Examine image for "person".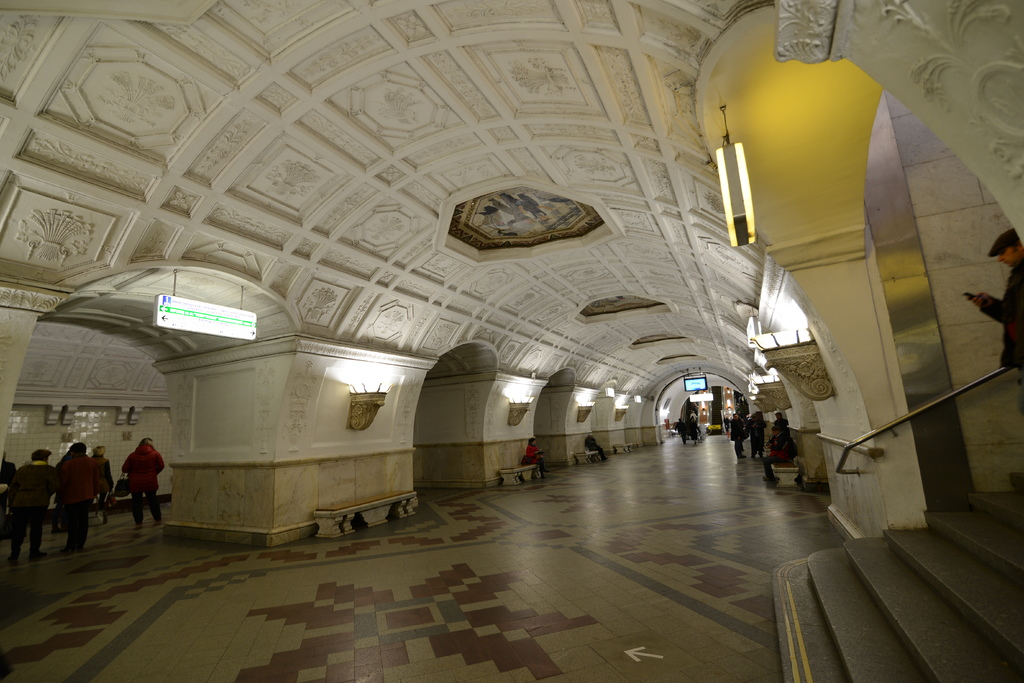
Examination result: [761, 425, 791, 481].
